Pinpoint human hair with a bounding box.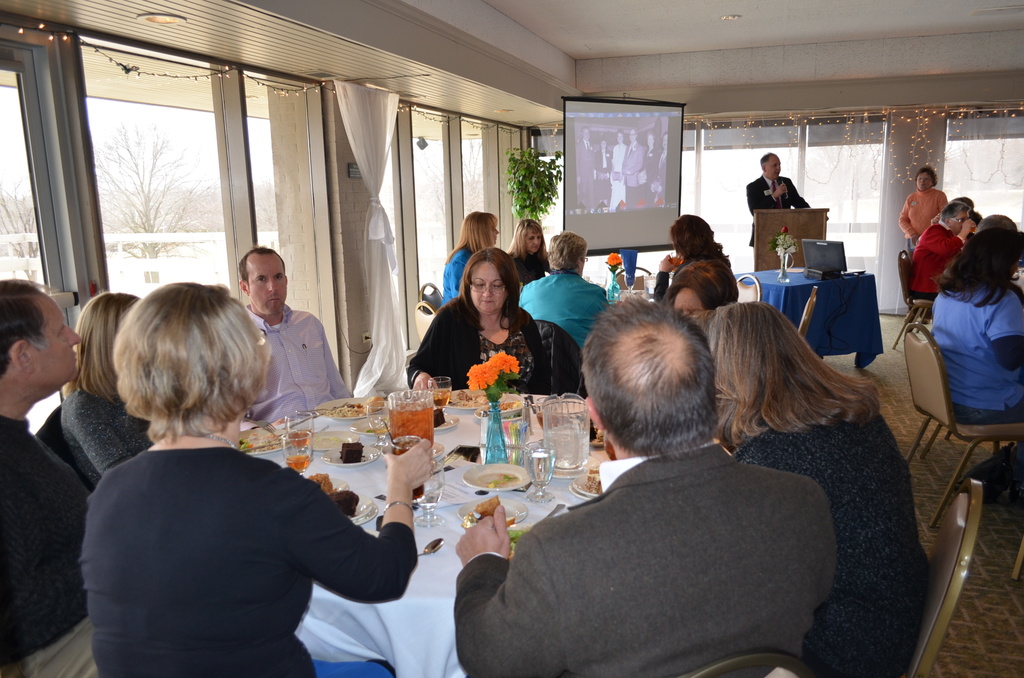
bbox(545, 228, 589, 273).
